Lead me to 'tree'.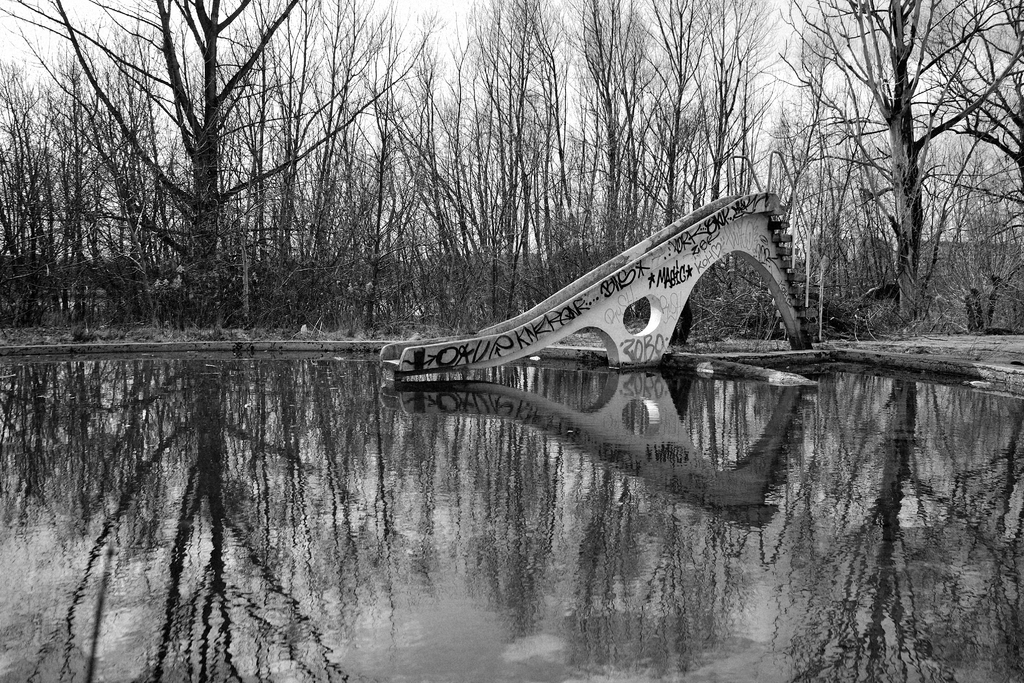
Lead to 611, 0, 779, 223.
